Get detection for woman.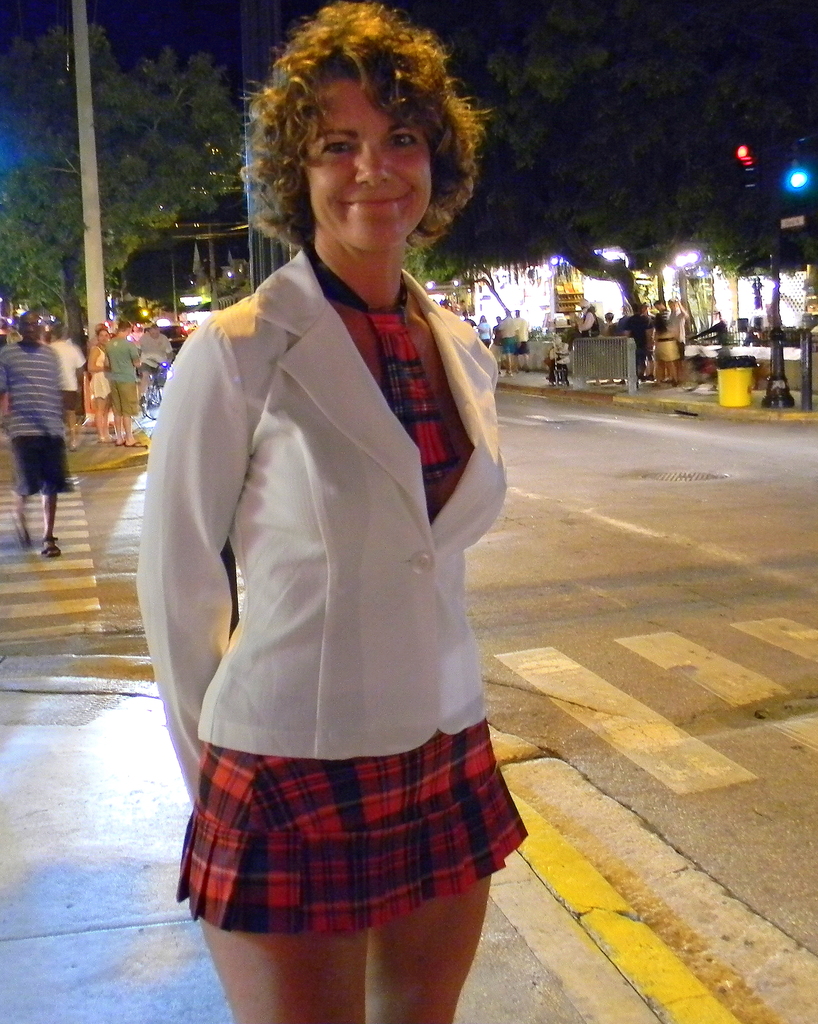
Detection: bbox(655, 313, 680, 385).
